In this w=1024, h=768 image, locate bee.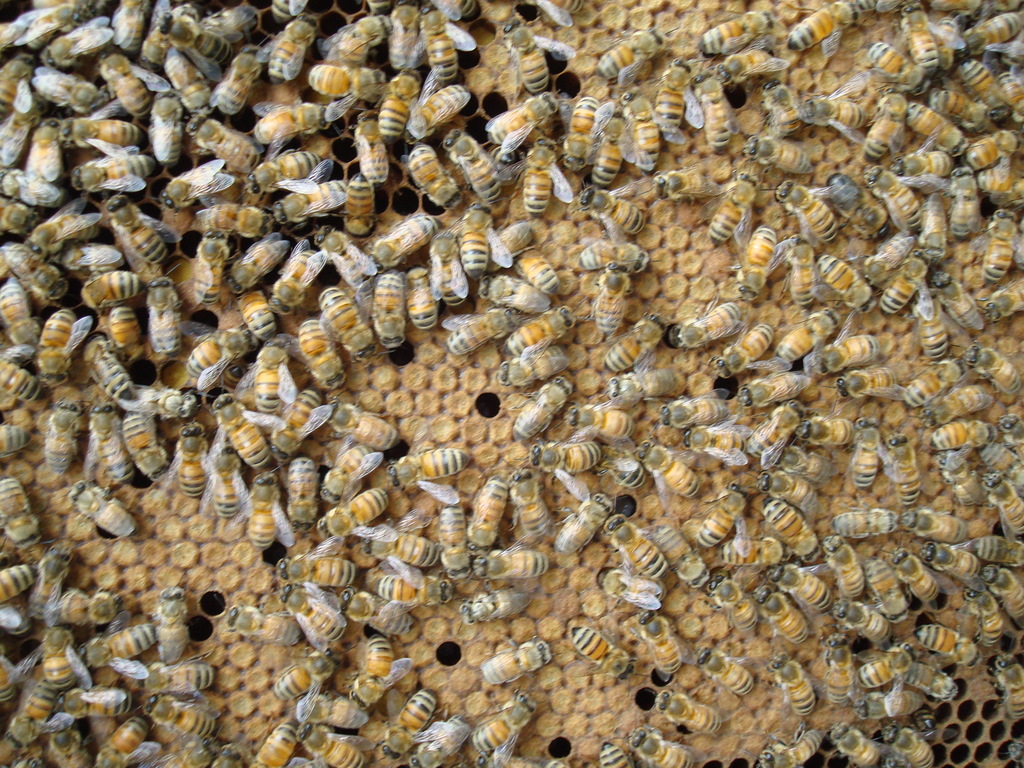
Bounding box: 504 317 569 355.
